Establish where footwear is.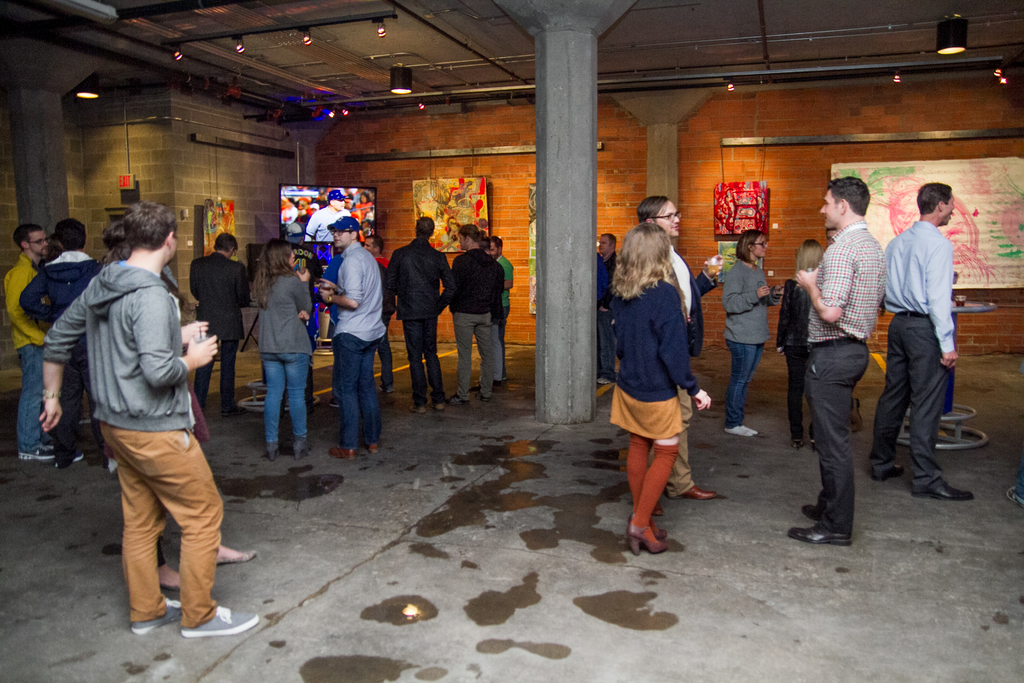
Established at x1=323, y1=397, x2=342, y2=409.
